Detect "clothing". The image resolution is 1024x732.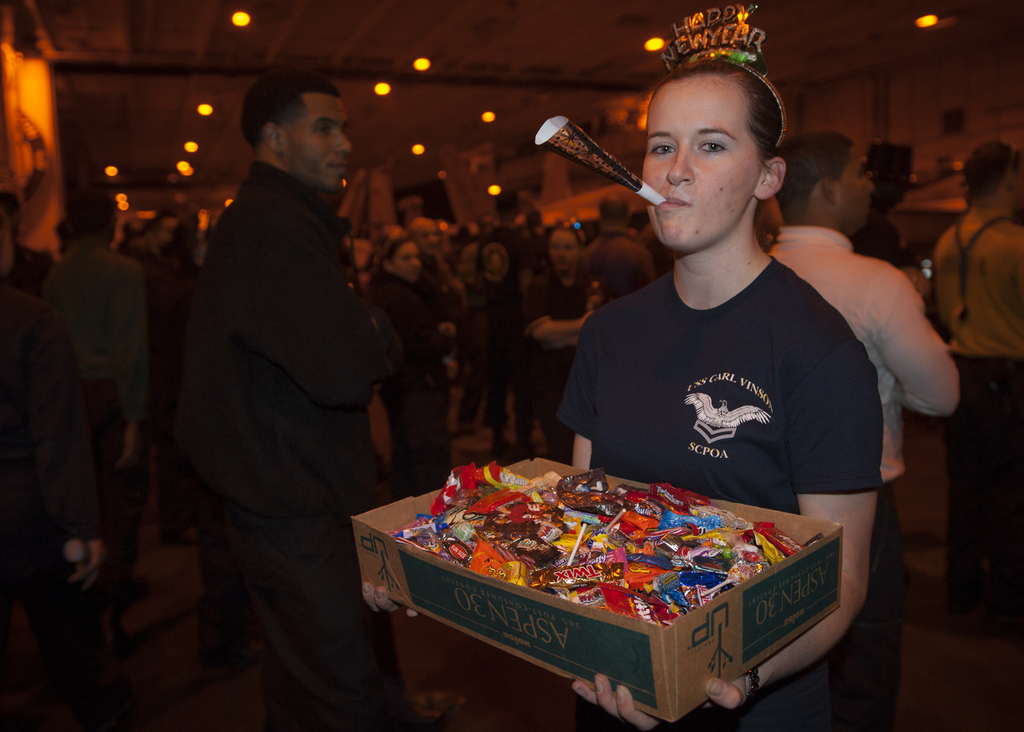
(x1=210, y1=509, x2=417, y2=727).
